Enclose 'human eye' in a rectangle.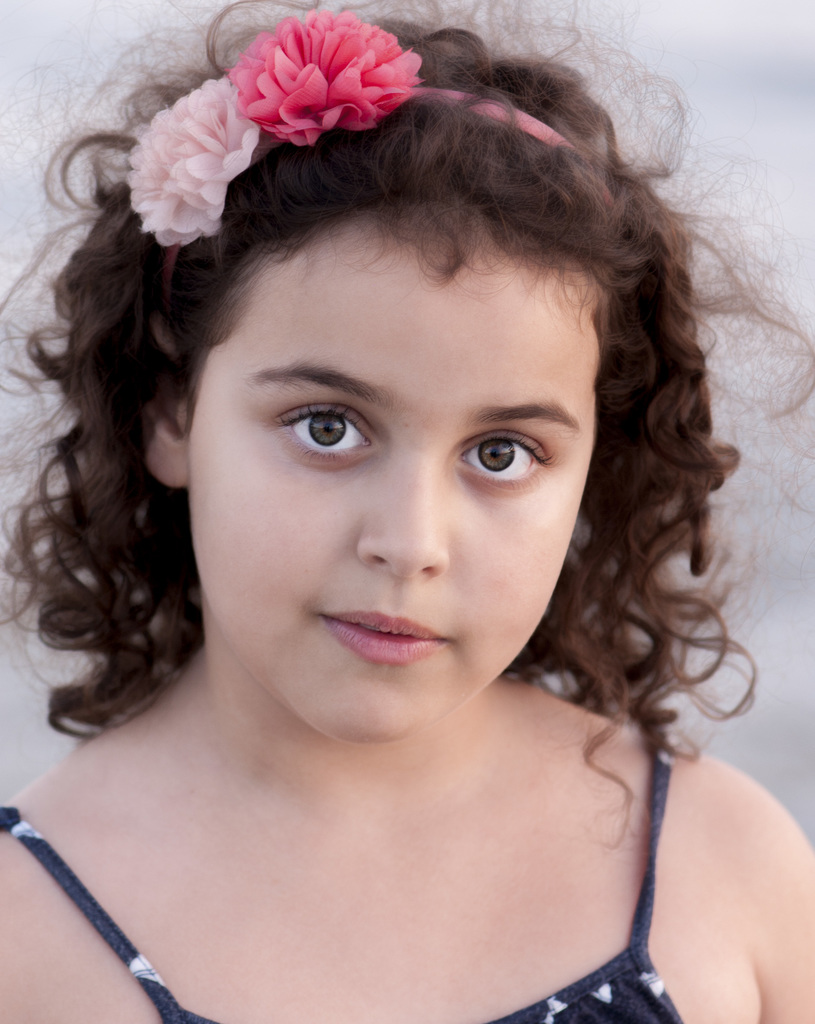
l=452, t=426, r=556, b=494.
